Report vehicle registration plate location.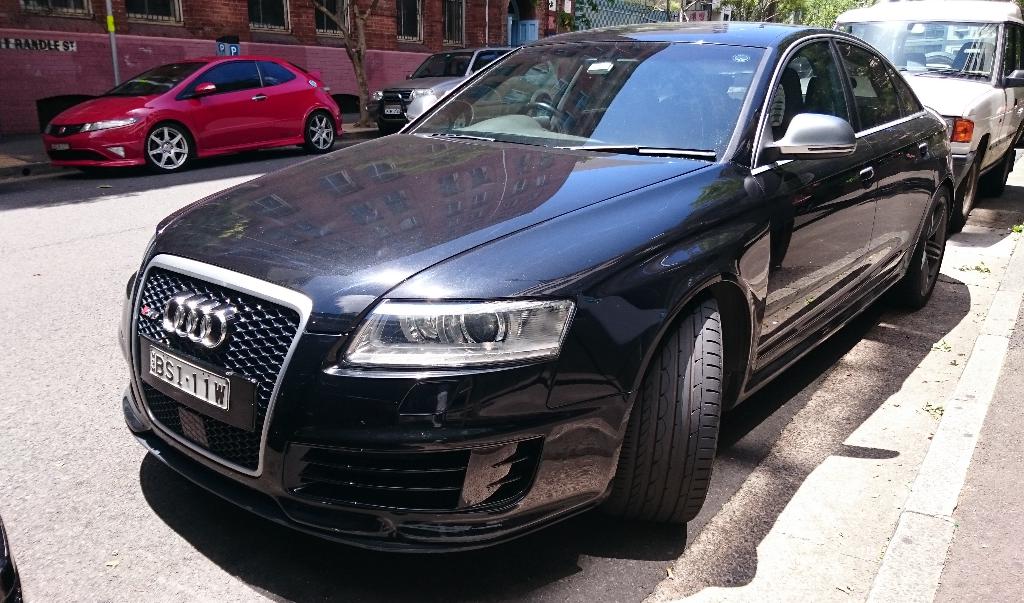
Report: <bbox>150, 348, 230, 409</bbox>.
